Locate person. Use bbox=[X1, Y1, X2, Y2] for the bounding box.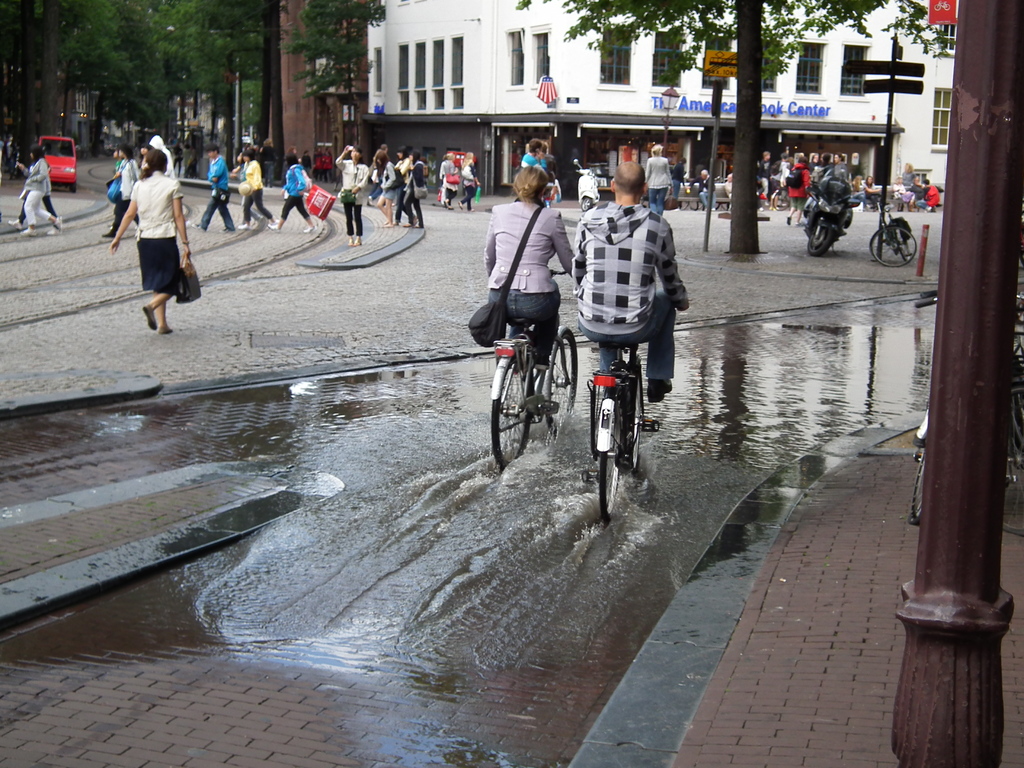
bbox=[463, 148, 481, 207].
